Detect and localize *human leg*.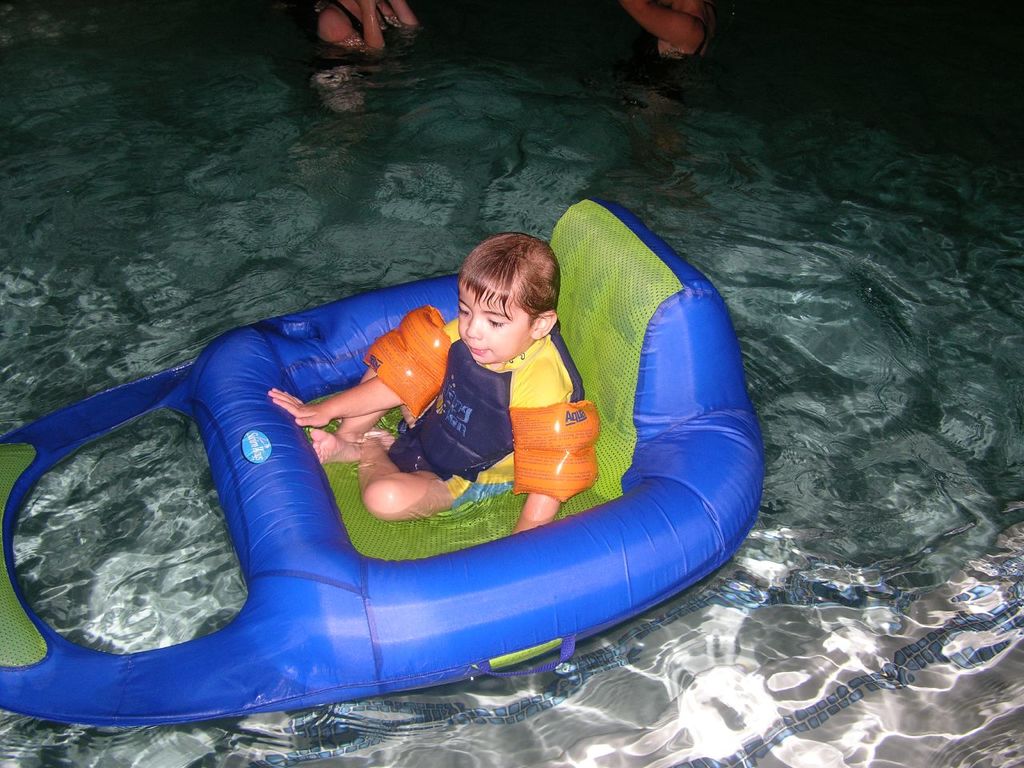
Localized at (x1=353, y1=423, x2=466, y2=522).
